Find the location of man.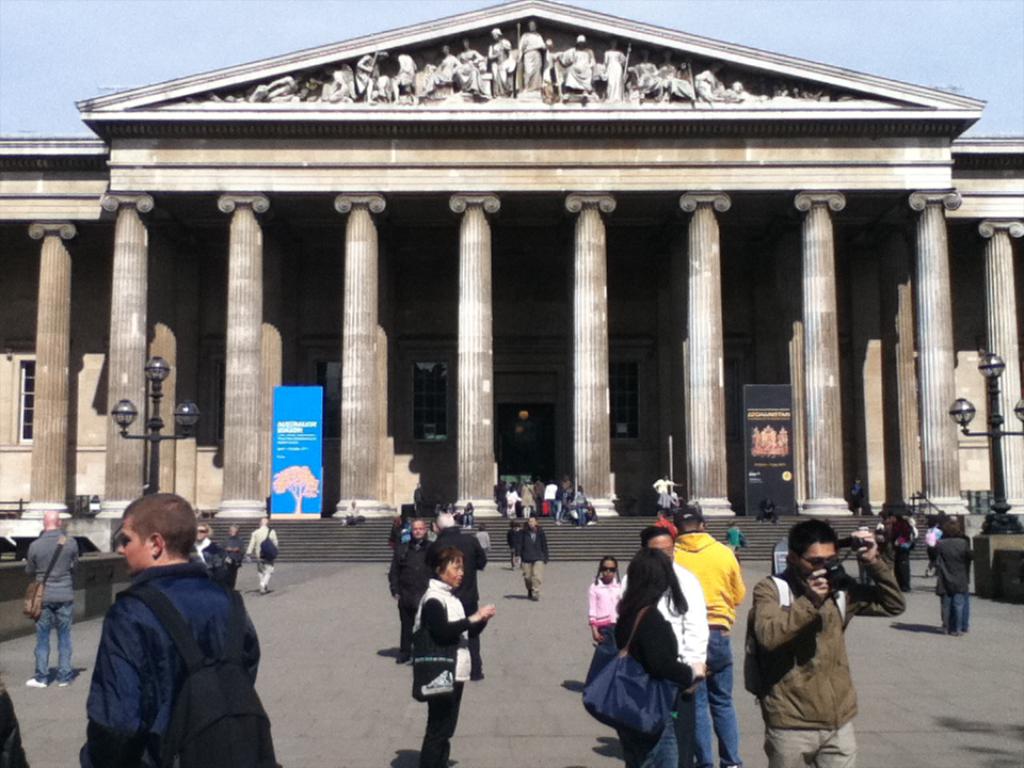
Location: 671/502/747/767.
